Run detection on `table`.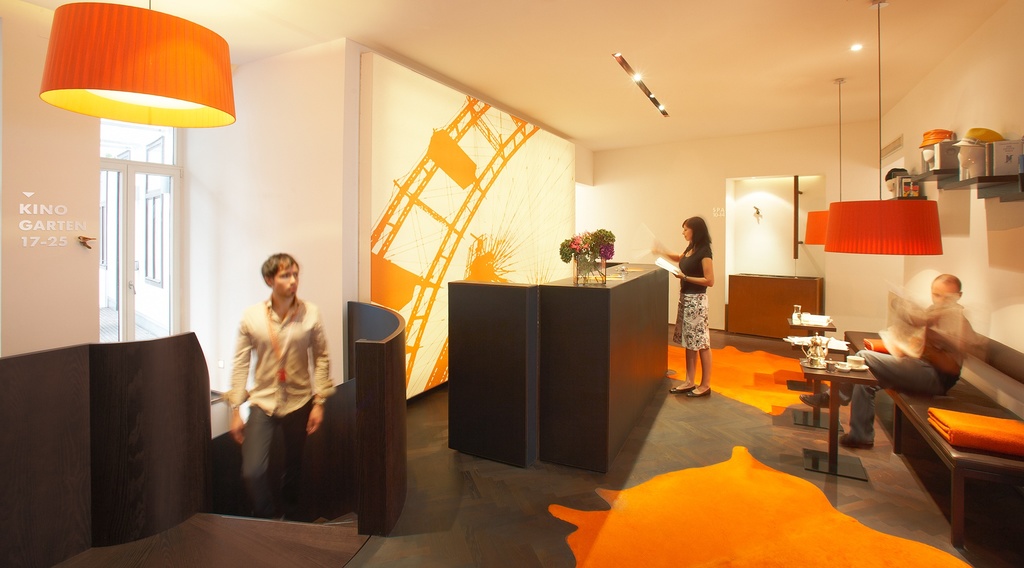
Result: 734/274/824/340.
